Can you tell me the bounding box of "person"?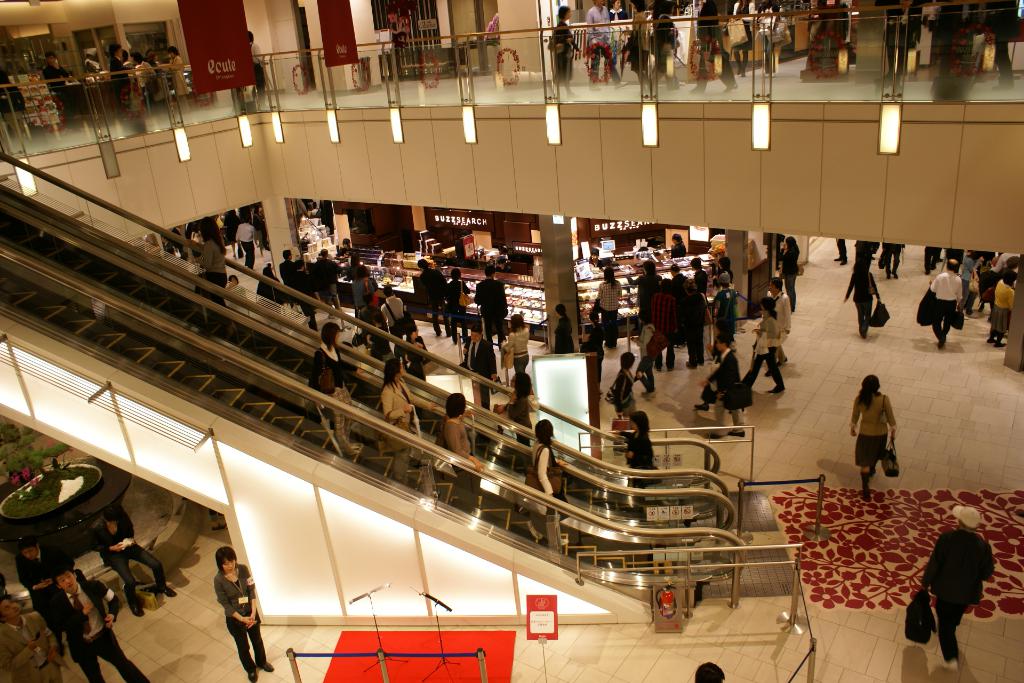
Rect(160, 40, 188, 100).
